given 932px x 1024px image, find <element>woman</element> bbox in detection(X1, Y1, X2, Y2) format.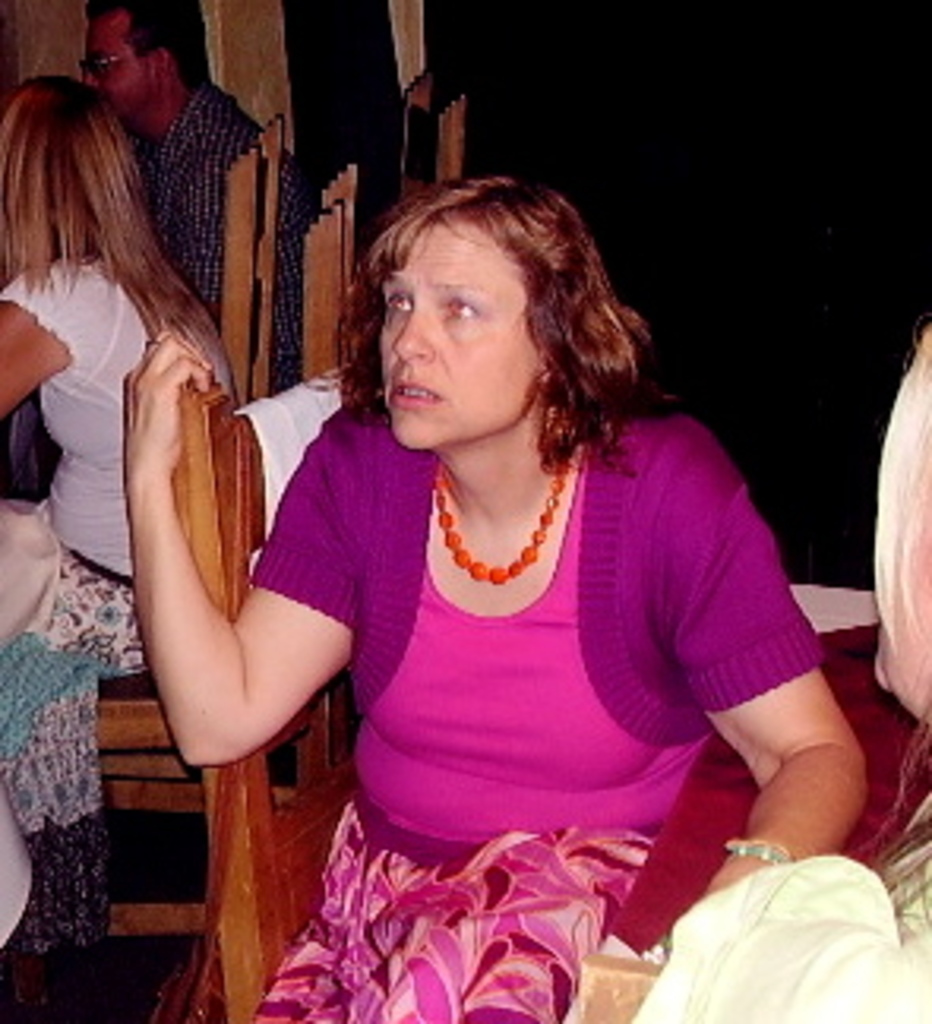
detection(0, 92, 250, 803).
